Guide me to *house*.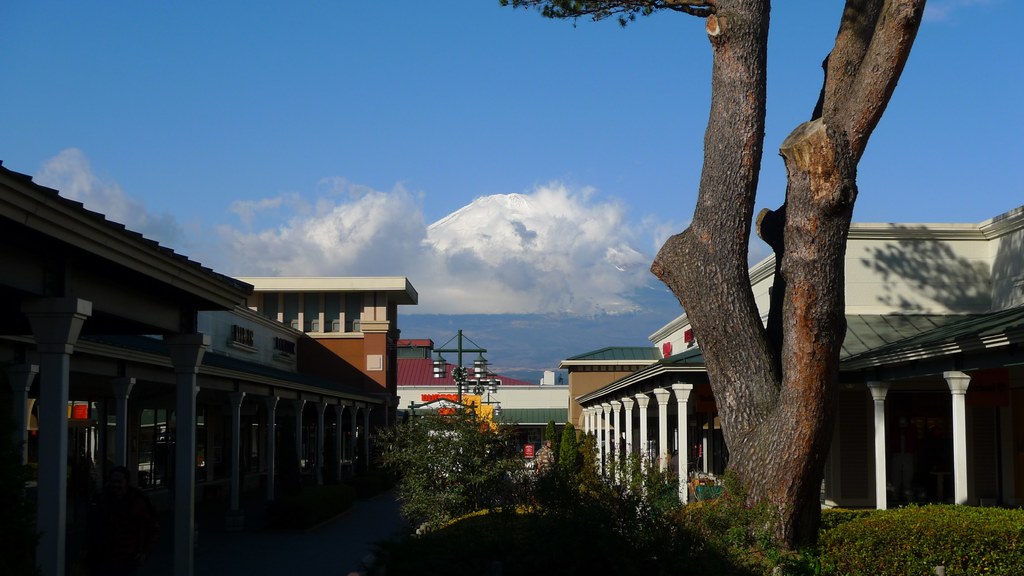
Guidance: bbox=[0, 155, 400, 575].
